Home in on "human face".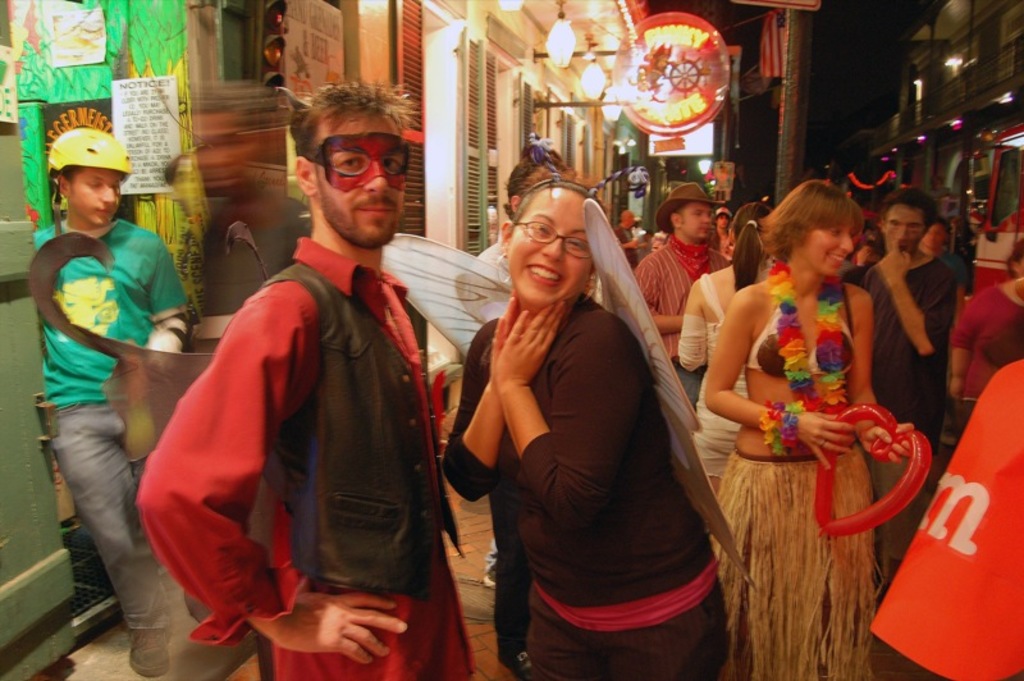
Homed in at [x1=314, y1=122, x2=407, y2=248].
